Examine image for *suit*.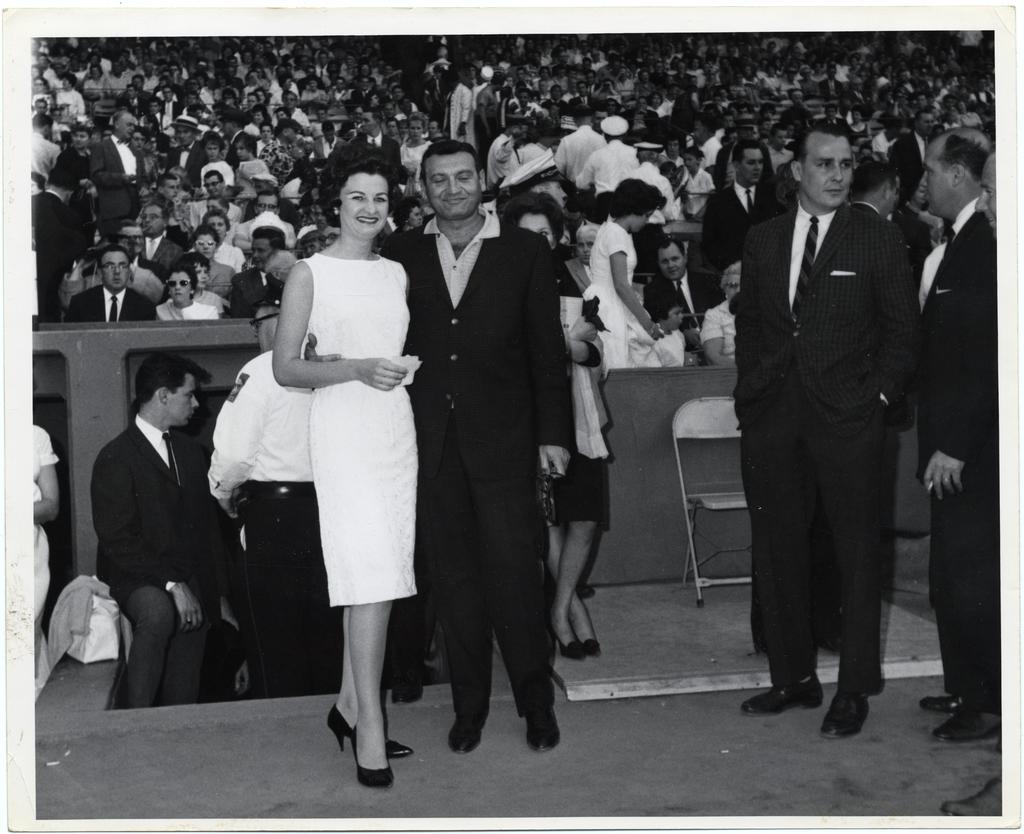
Examination result: (572, 97, 595, 107).
